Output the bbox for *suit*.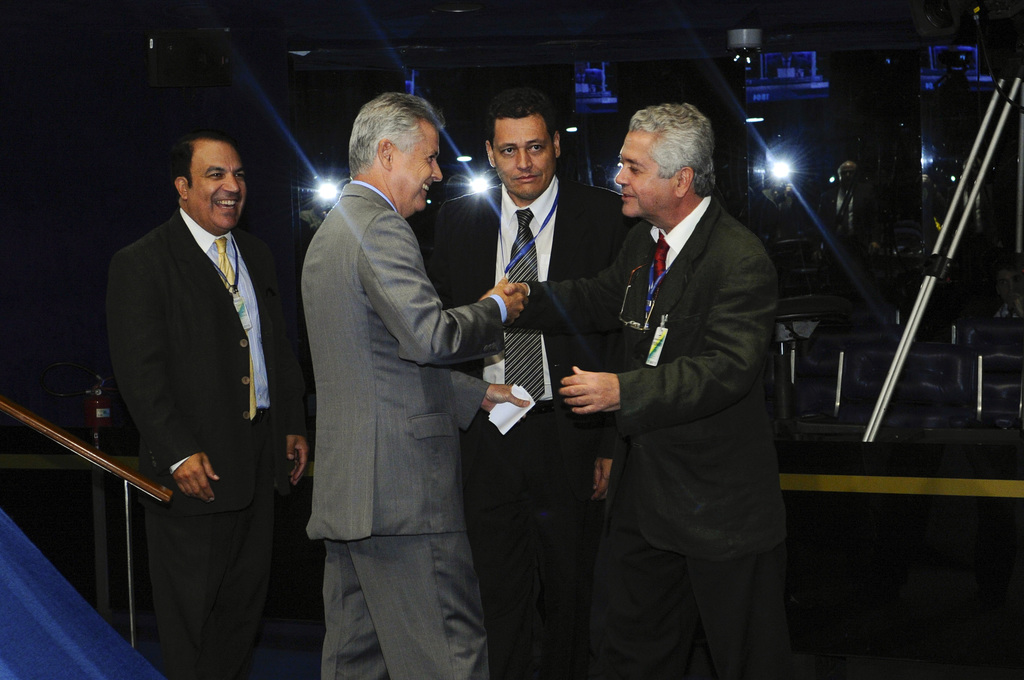
[100,106,299,679].
